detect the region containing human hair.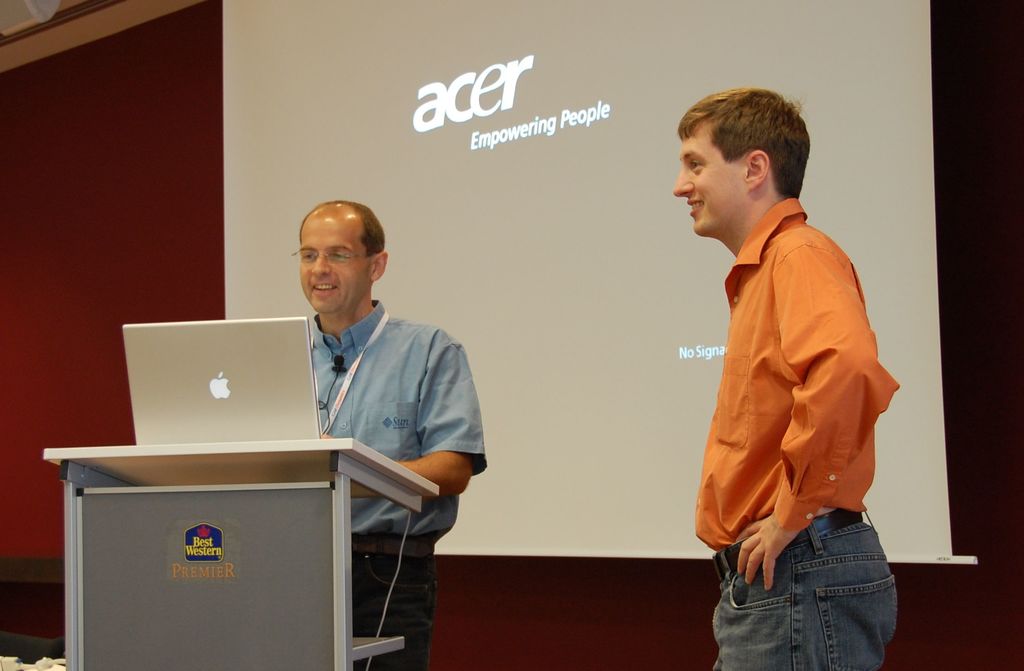
pyautogui.locateOnScreen(678, 90, 810, 225).
